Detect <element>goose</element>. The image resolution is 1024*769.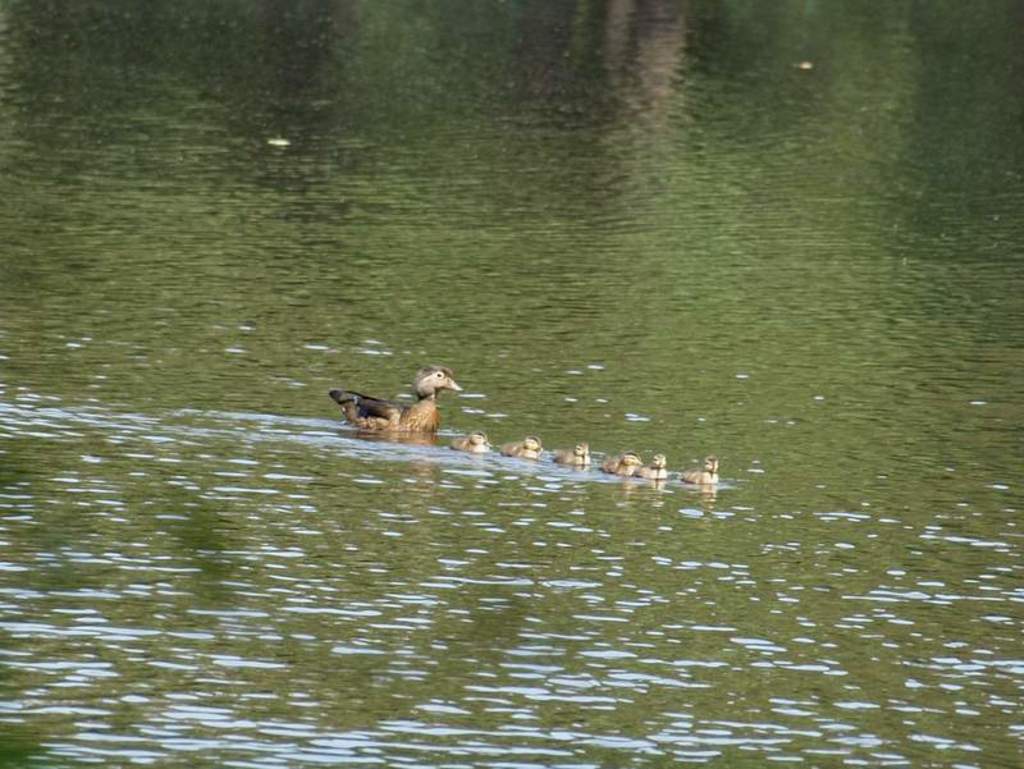
select_region(310, 357, 477, 454).
